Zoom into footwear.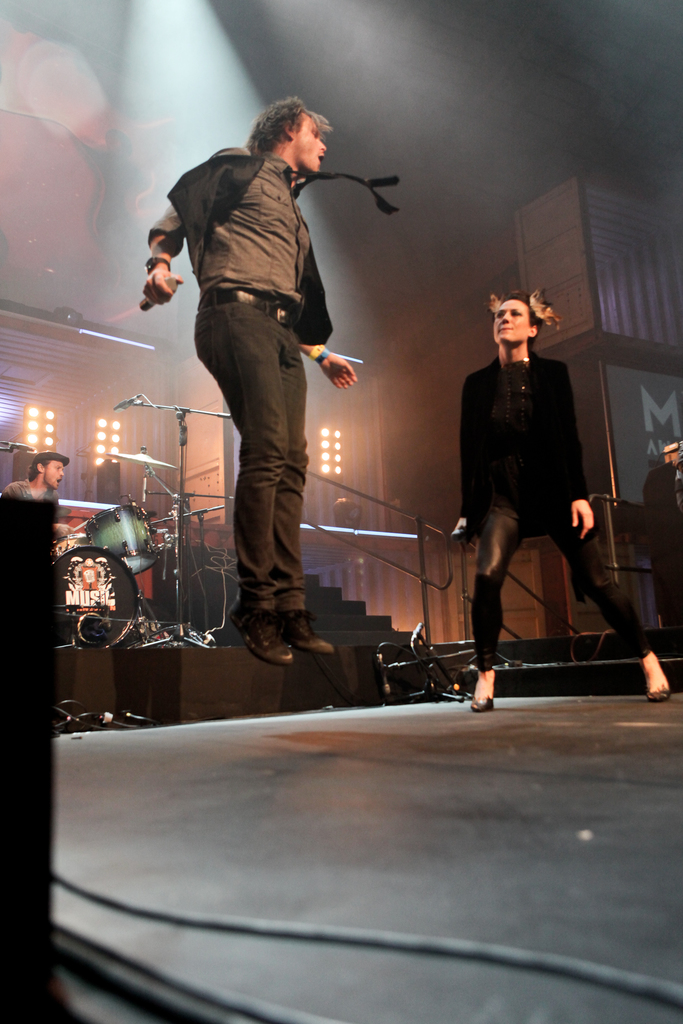
Zoom target: x1=469 y1=694 x2=495 y2=716.
